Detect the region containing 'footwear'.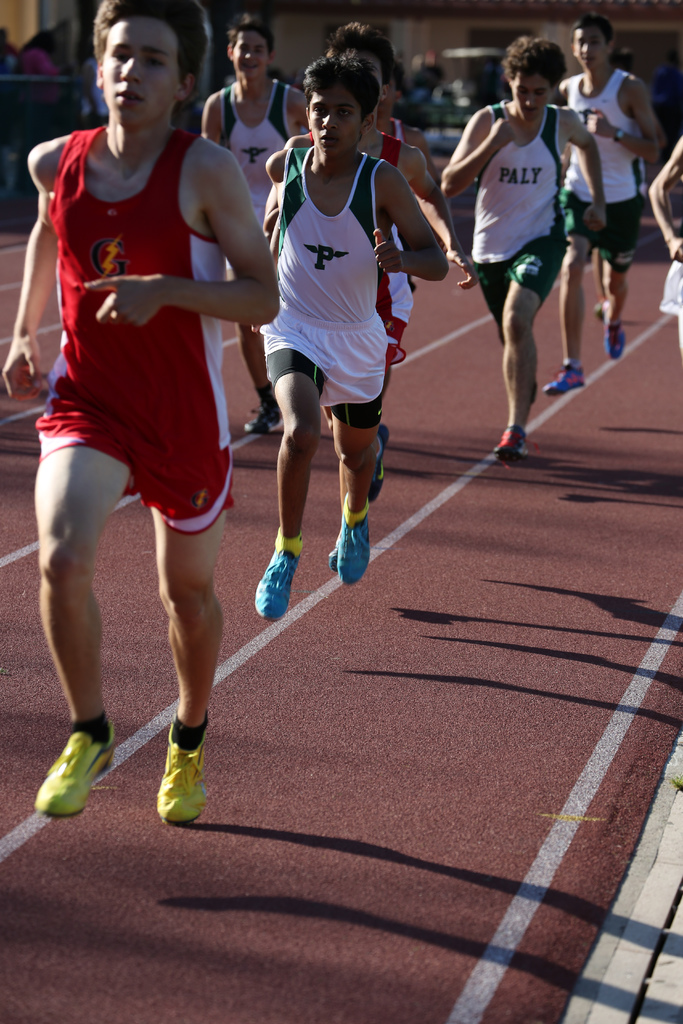
493 428 534 468.
